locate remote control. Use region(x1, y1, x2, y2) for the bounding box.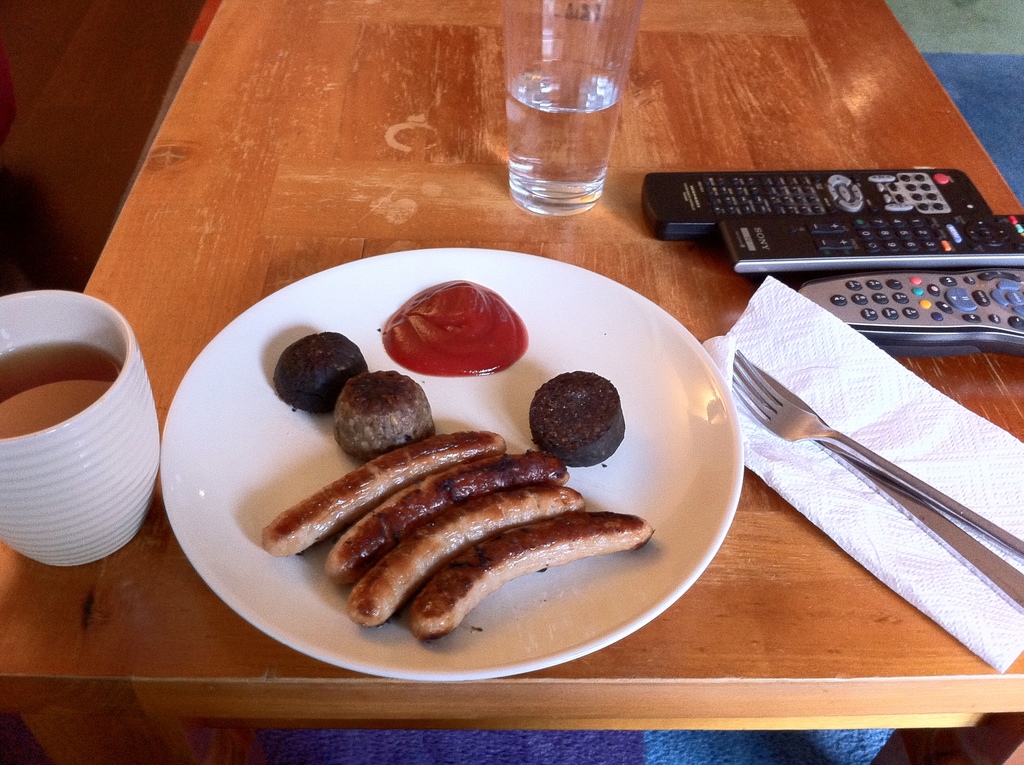
region(640, 166, 991, 241).
